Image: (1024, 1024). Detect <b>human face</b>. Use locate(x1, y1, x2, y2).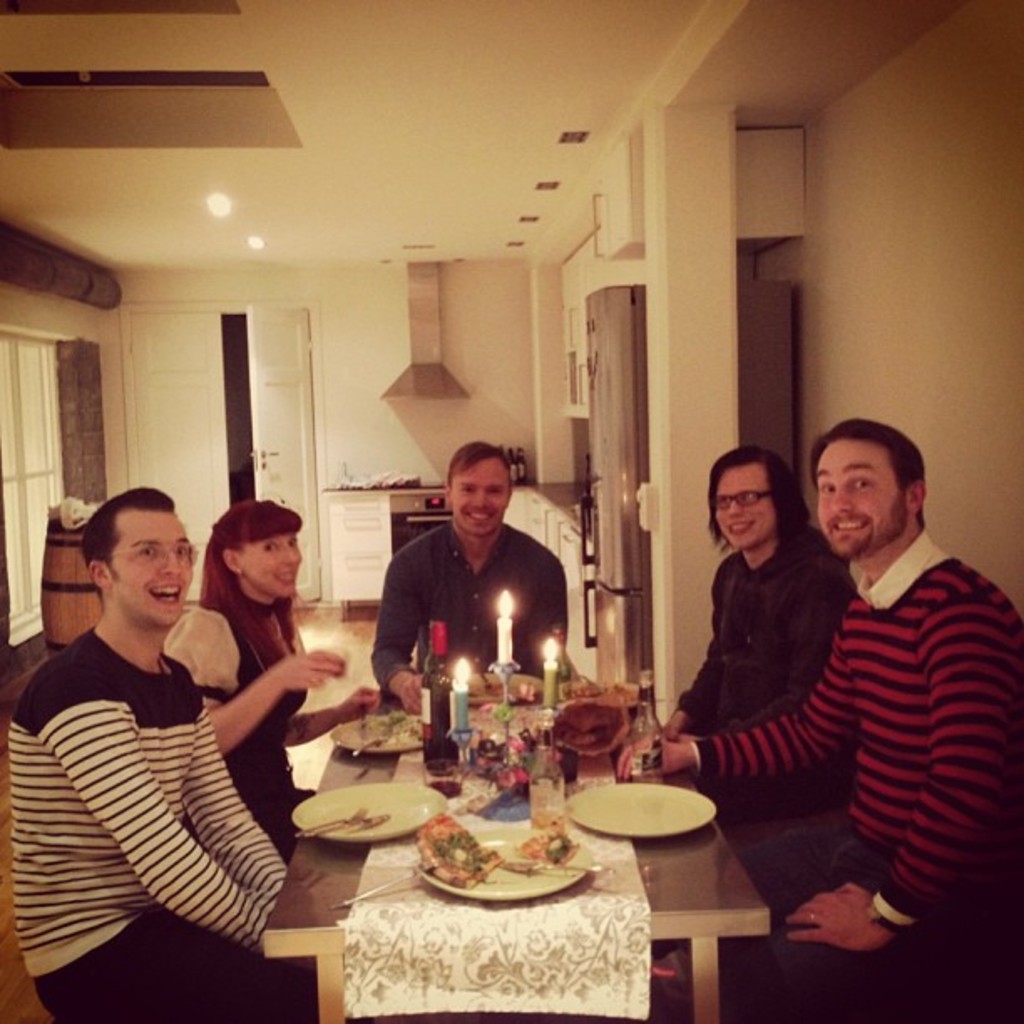
locate(713, 463, 786, 549).
